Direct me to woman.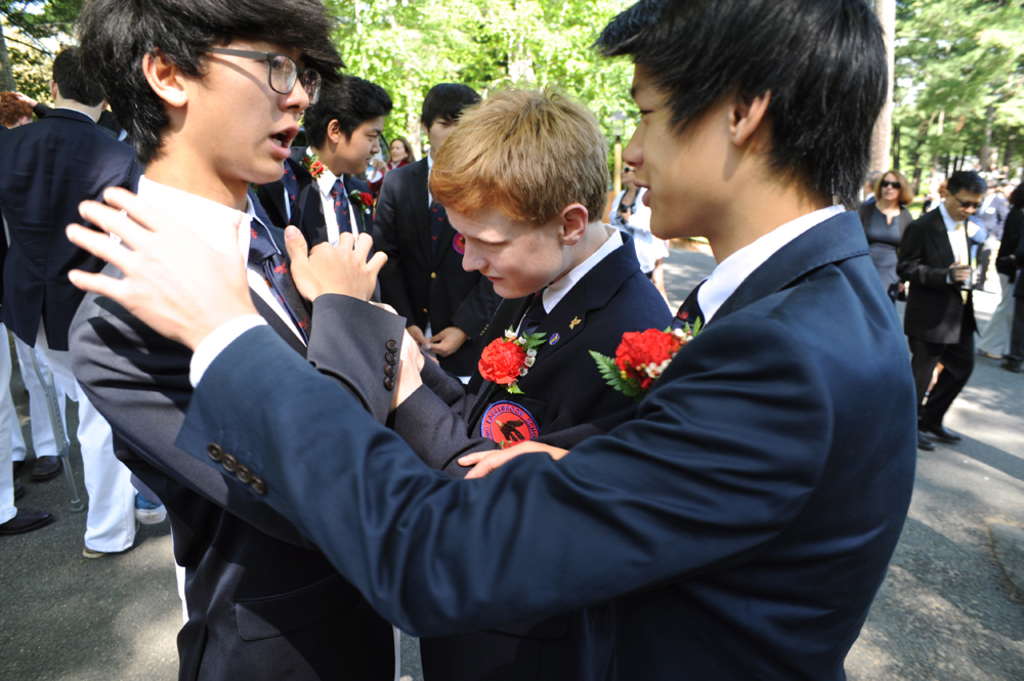
Direction: crop(859, 168, 915, 289).
